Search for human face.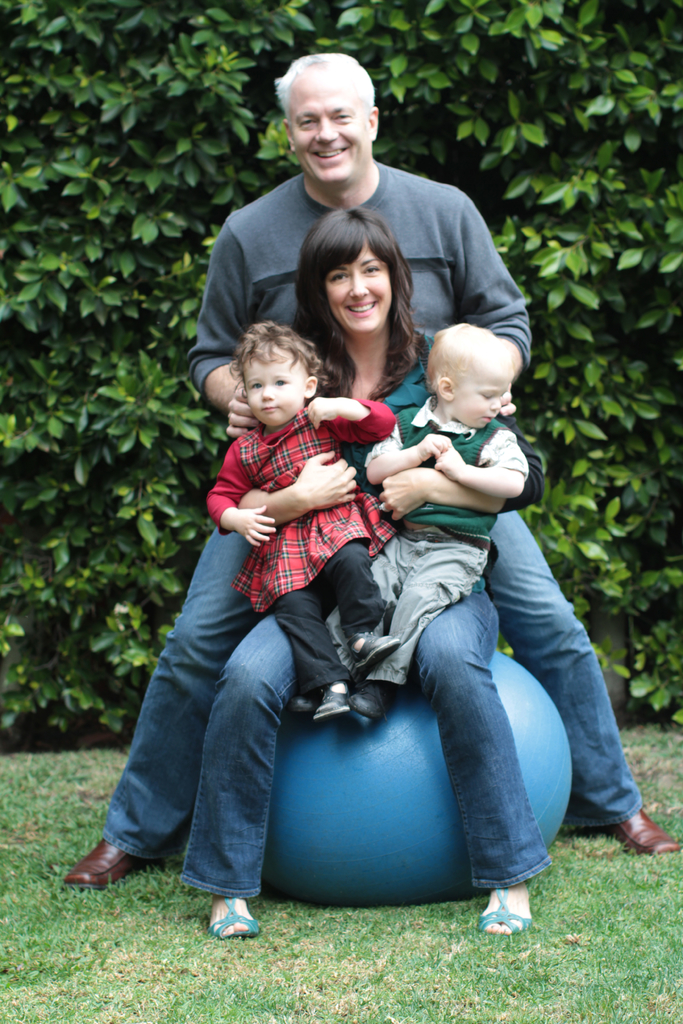
Found at l=286, t=63, r=375, b=179.
